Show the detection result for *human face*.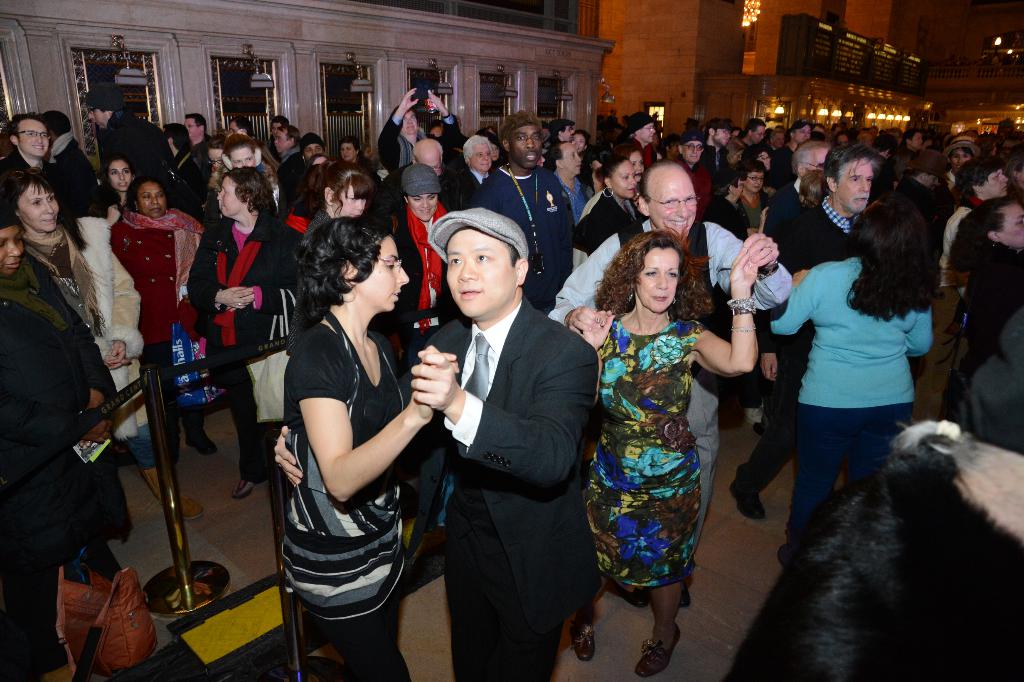
detection(273, 128, 287, 149).
